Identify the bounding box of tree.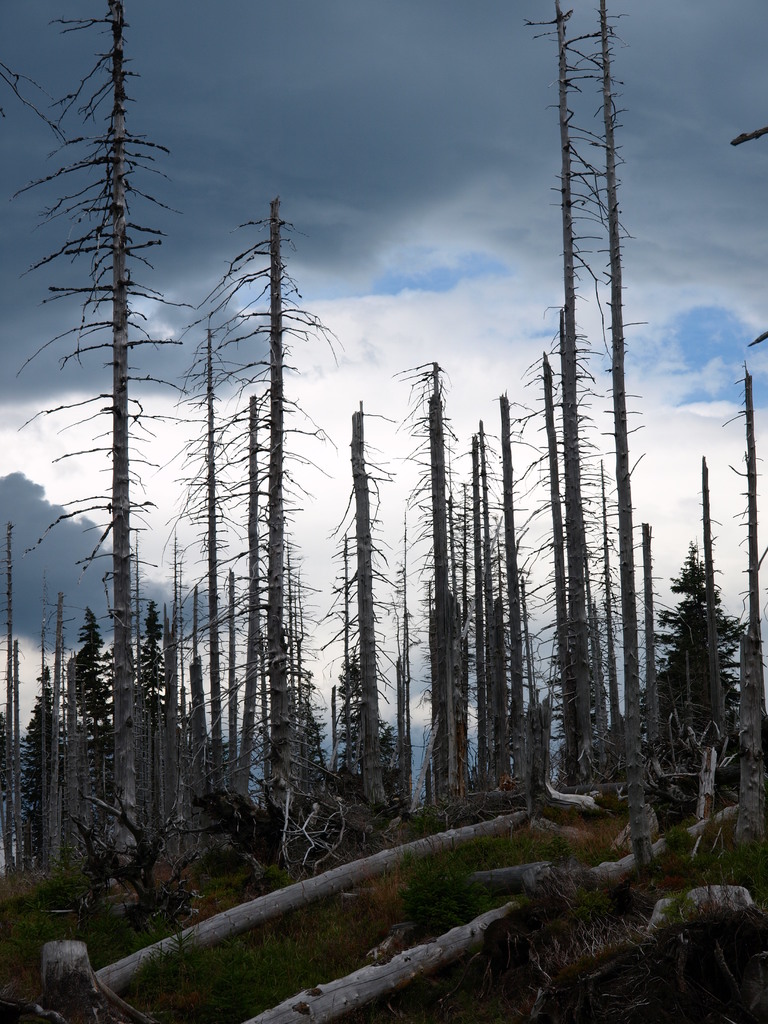
bbox=(663, 462, 737, 819).
